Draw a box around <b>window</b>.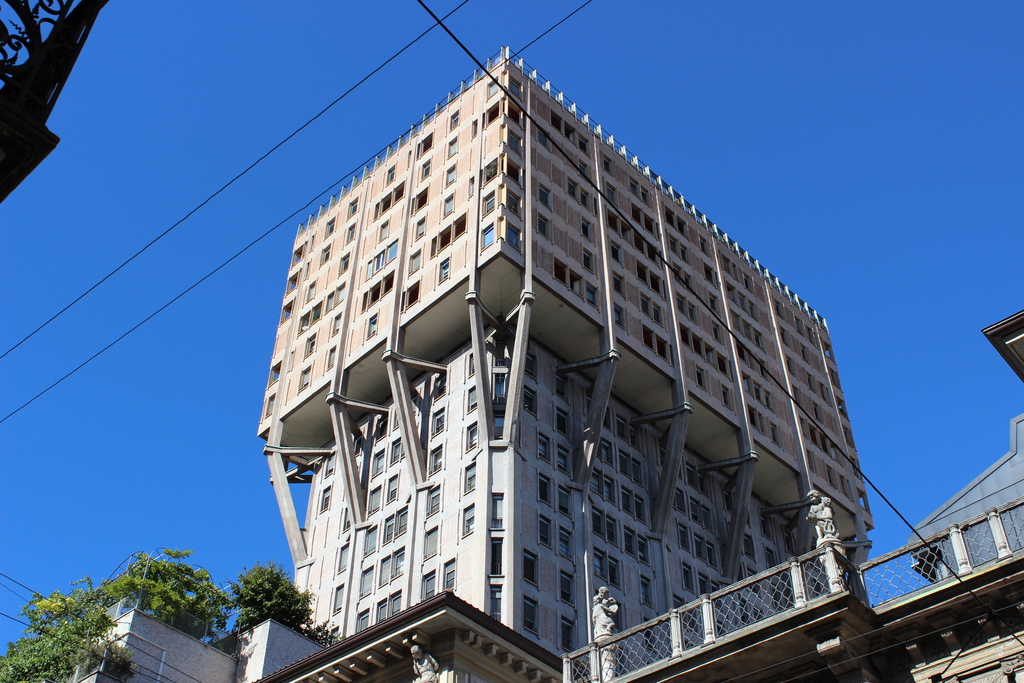
[left=430, top=374, right=446, bottom=402].
